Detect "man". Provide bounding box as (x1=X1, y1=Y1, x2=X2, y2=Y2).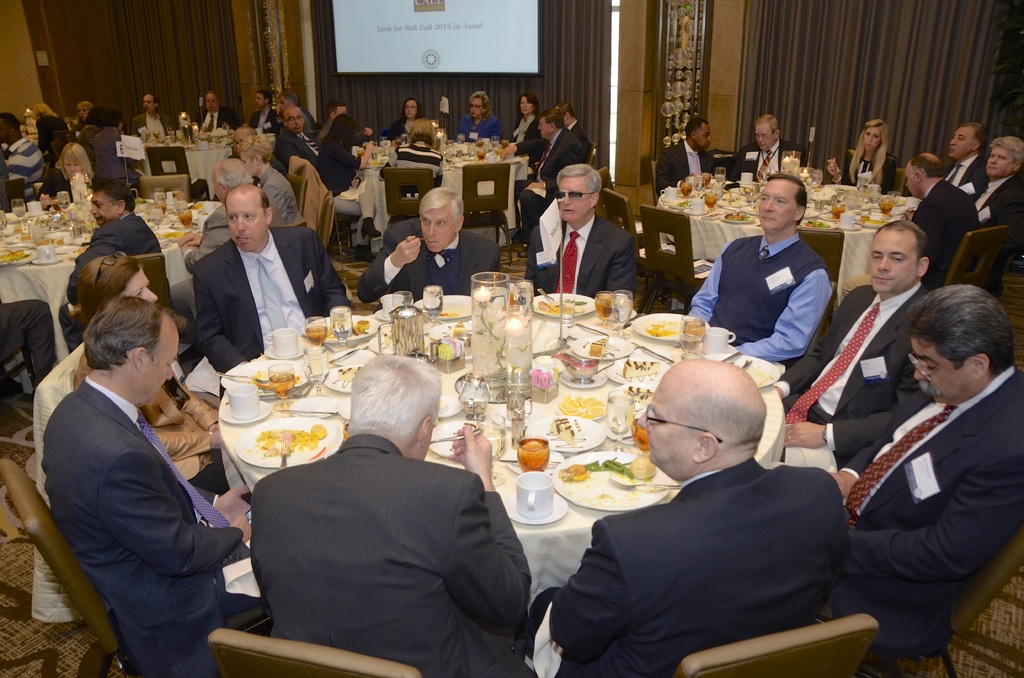
(x1=248, y1=86, x2=281, y2=134).
